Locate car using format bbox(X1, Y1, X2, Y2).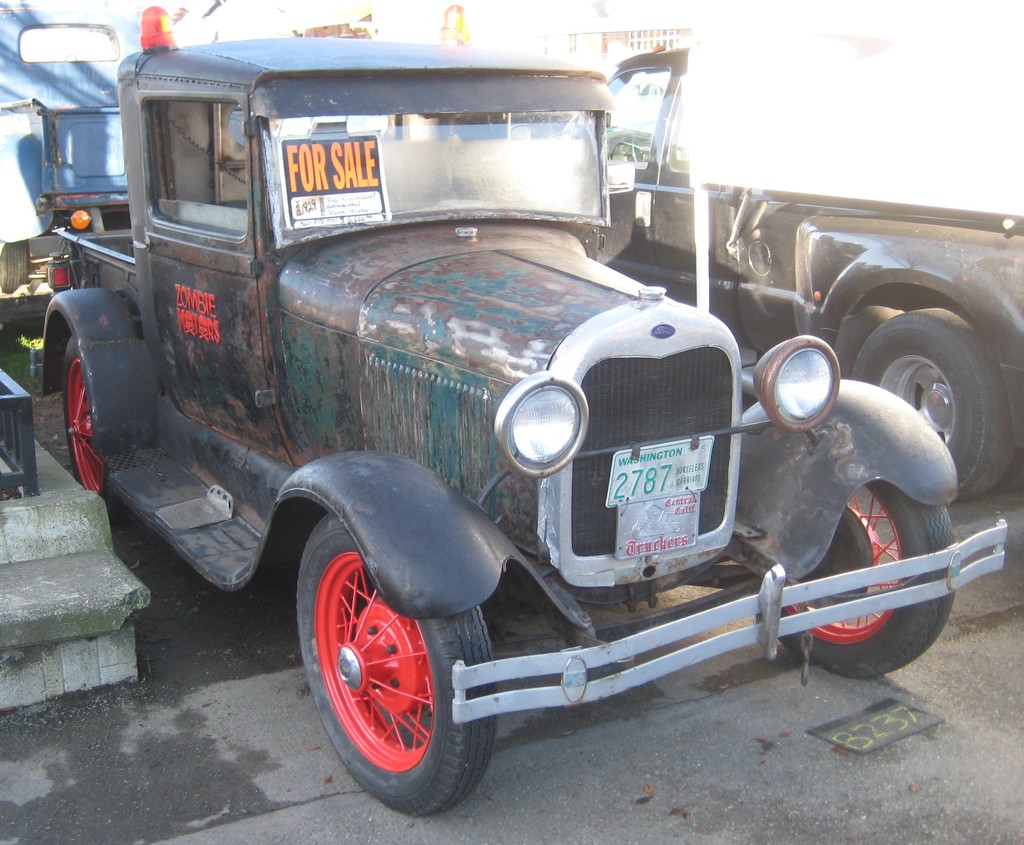
bbox(0, 0, 157, 289).
